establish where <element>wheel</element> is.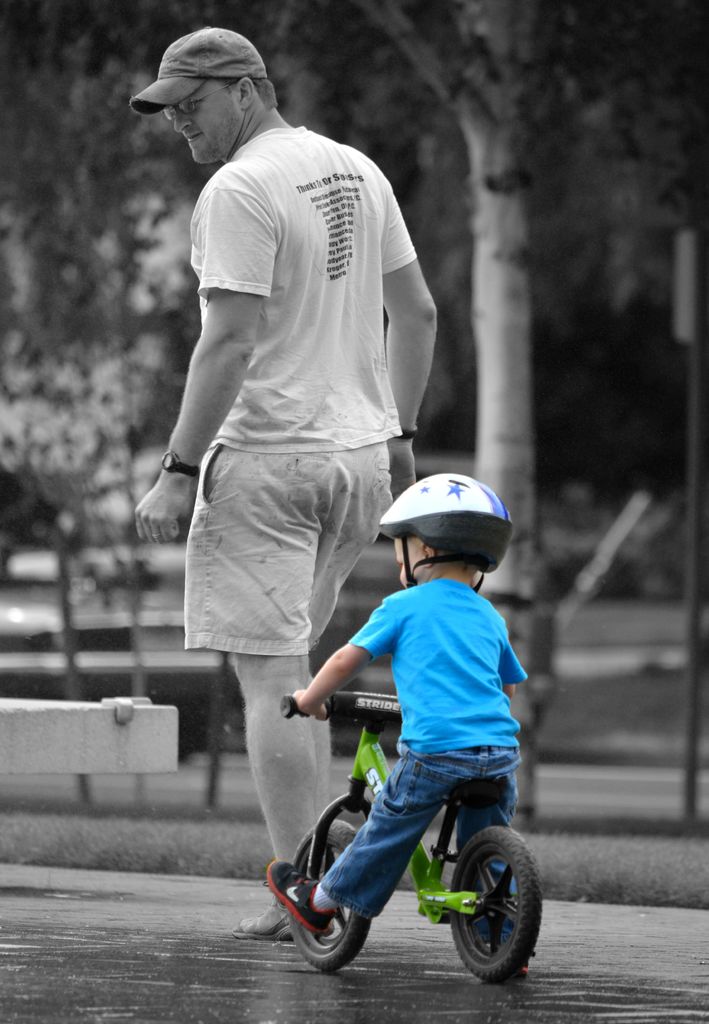
Established at bbox=(427, 803, 535, 991).
